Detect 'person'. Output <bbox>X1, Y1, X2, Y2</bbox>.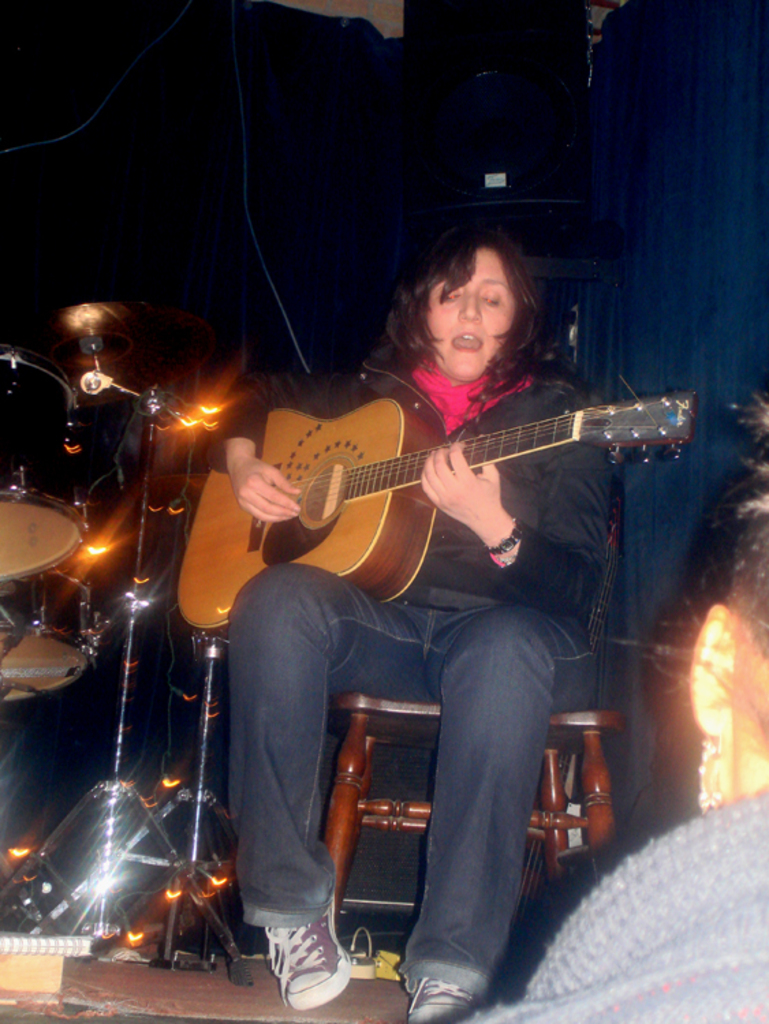
<bbox>221, 197, 637, 961</bbox>.
